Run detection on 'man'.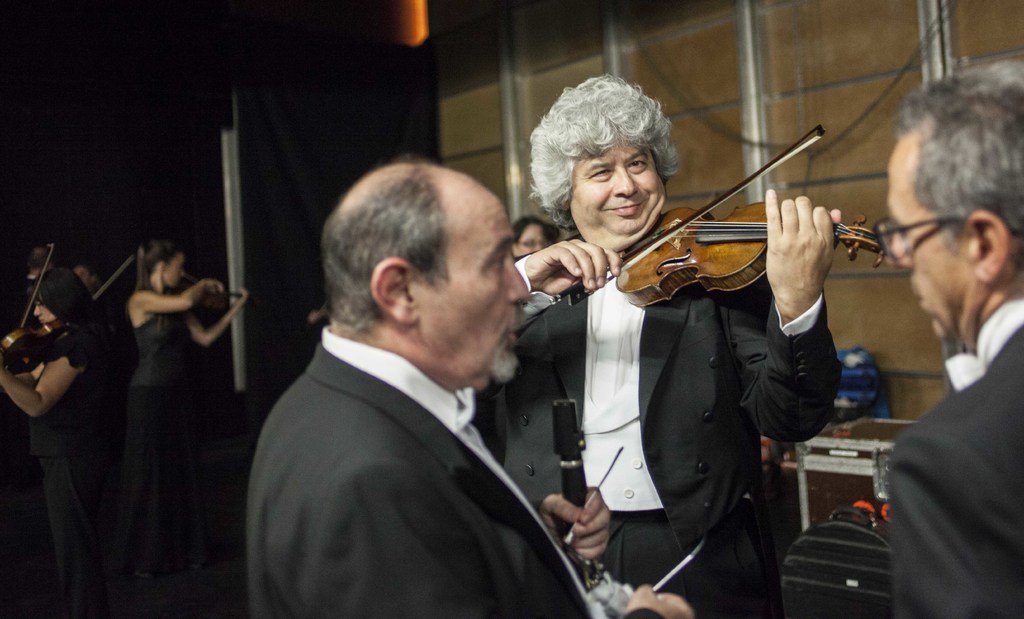
Result: 877:56:1023:618.
